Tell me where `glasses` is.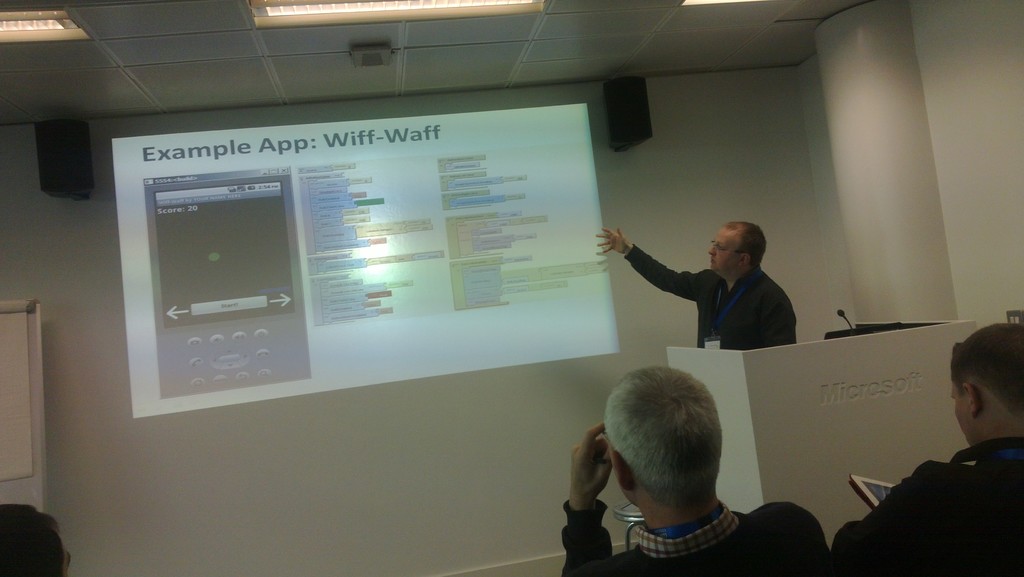
`glasses` is at region(708, 238, 754, 262).
